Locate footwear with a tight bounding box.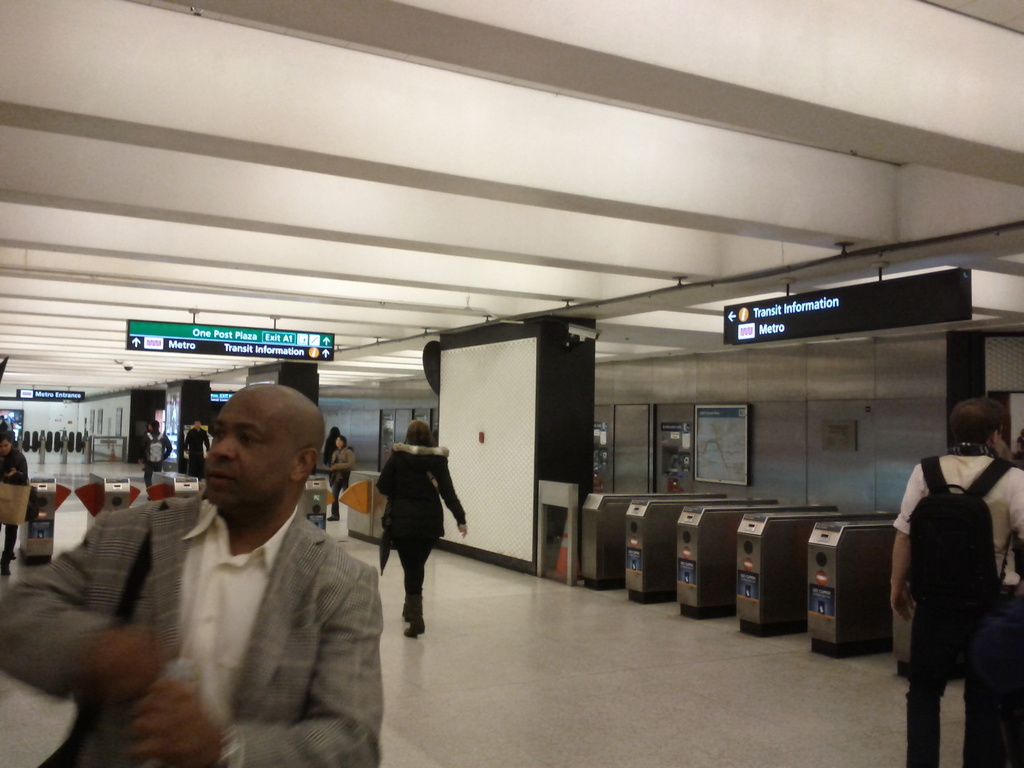
region(399, 600, 406, 621).
